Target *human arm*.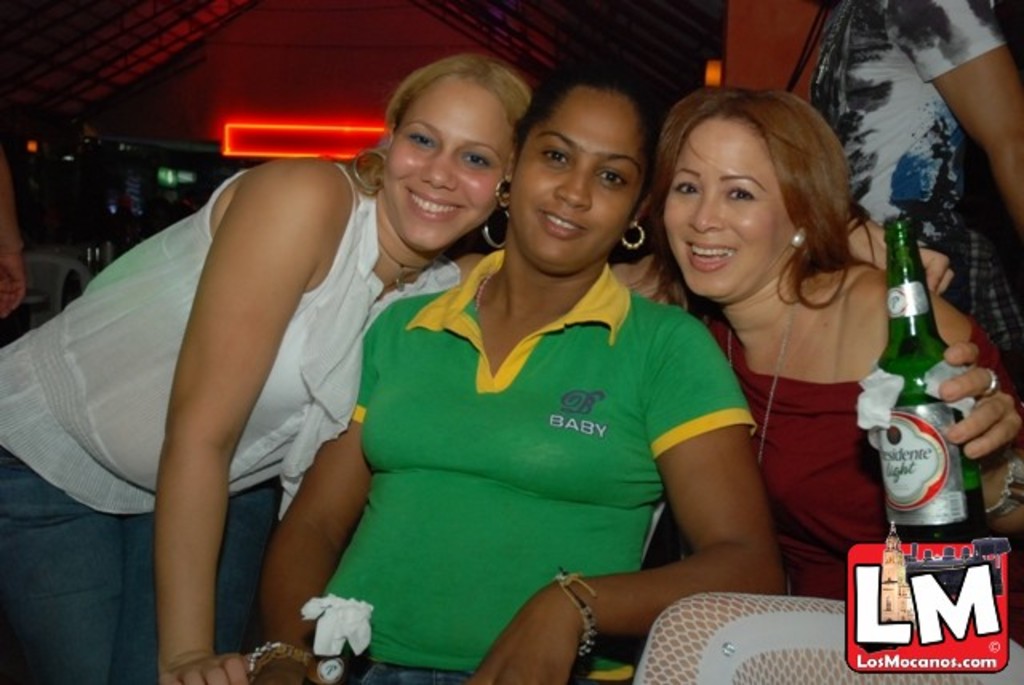
Target region: [894, 0, 1022, 245].
